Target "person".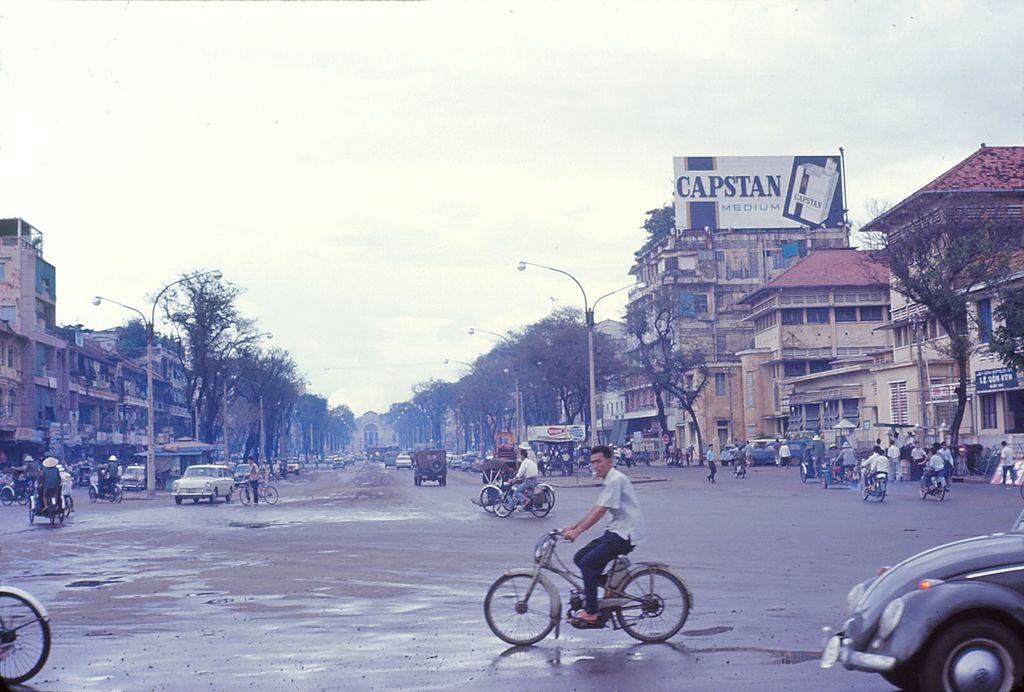
Target region: select_region(999, 437, 1019, 487).
